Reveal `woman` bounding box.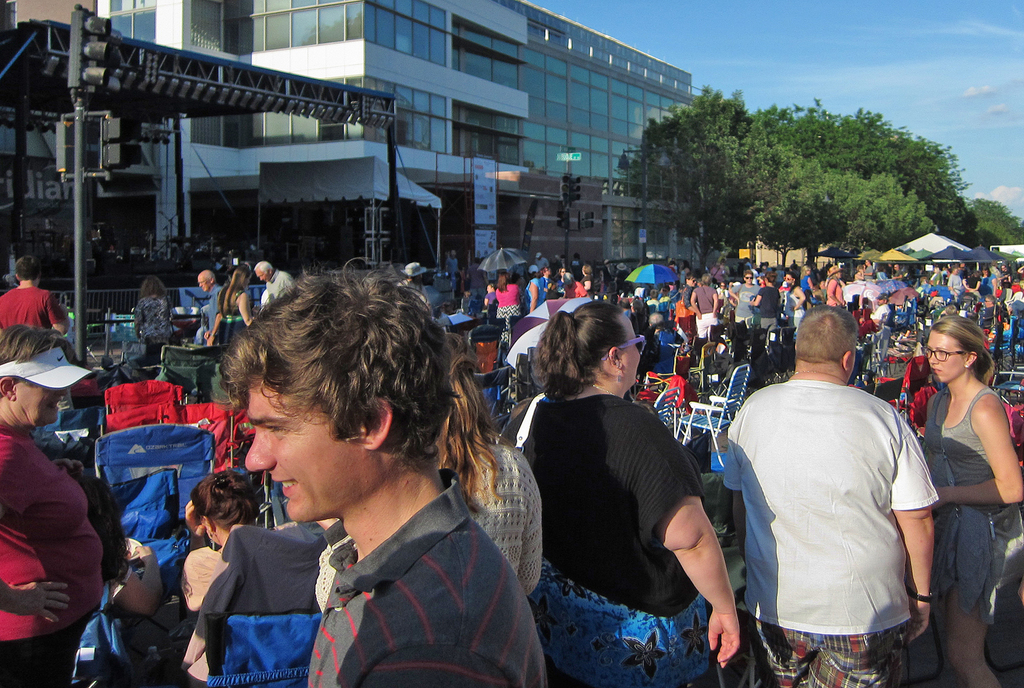
Revealed: <box>132,275,177,360</box>.
